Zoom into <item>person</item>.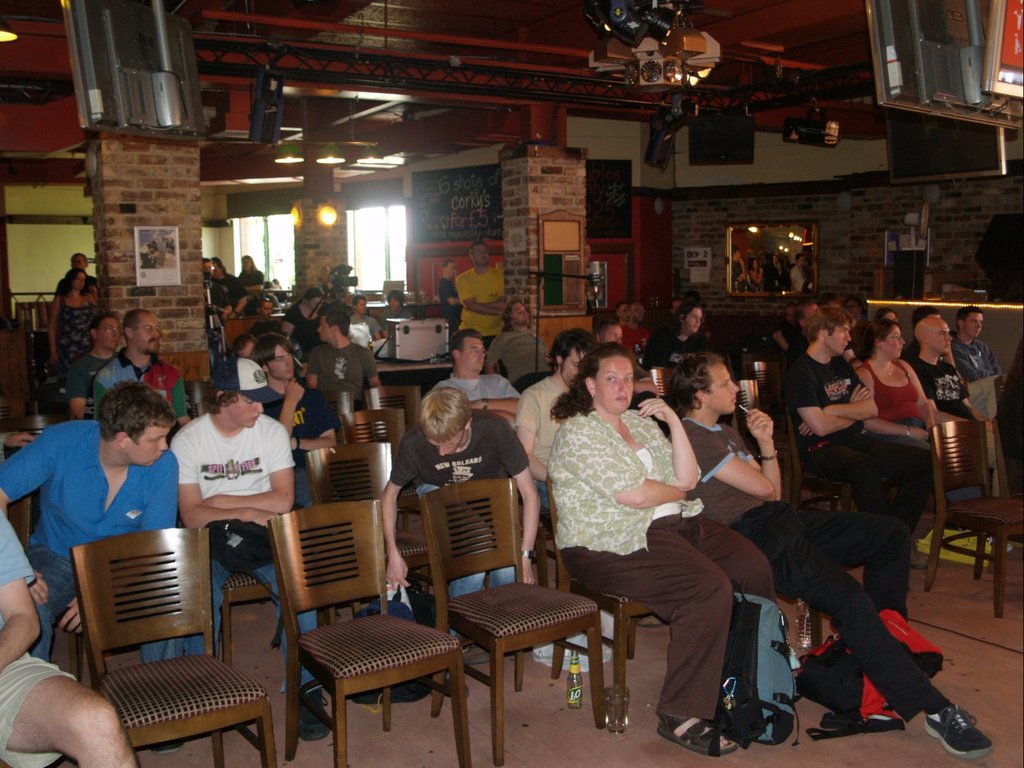
Zoom target: (70,311,126,422).
